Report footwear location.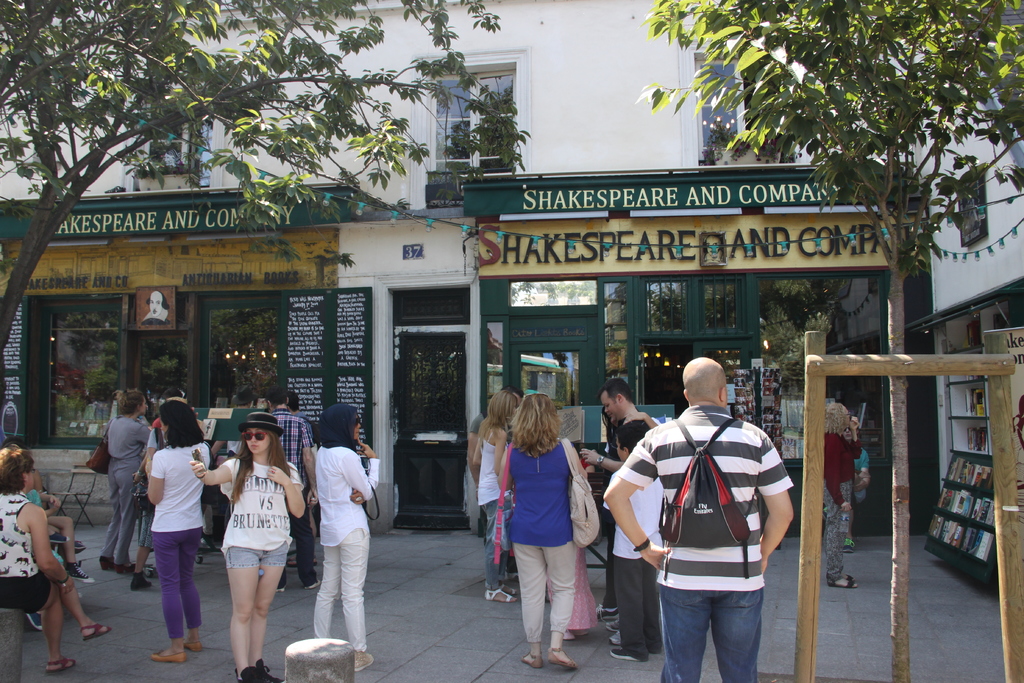
Report: crop(596, 605, 621, 621).
